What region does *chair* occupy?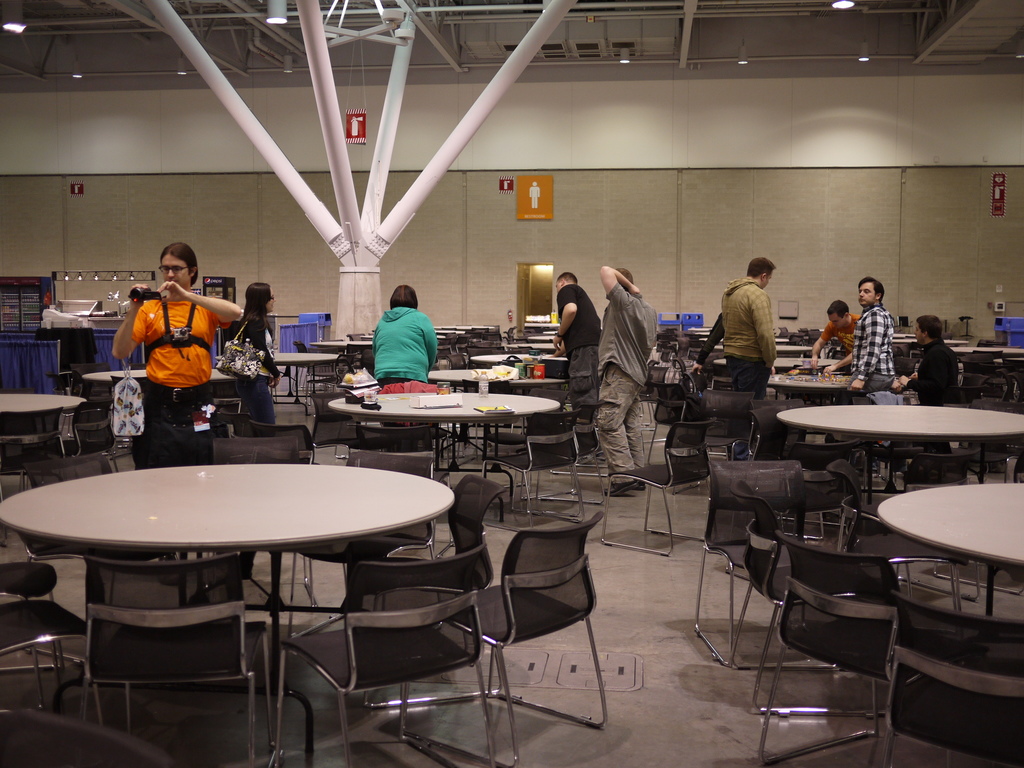
left=248, top=420, right=352, bottom=465.
